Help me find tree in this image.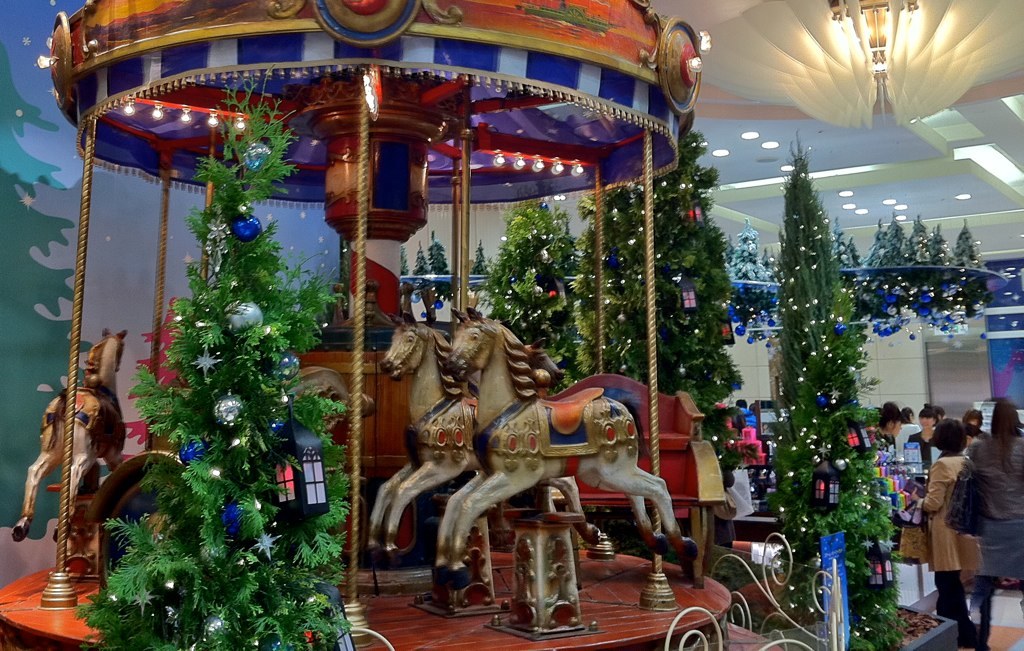
Found it: bbox=(397, 248, 412, 301).
